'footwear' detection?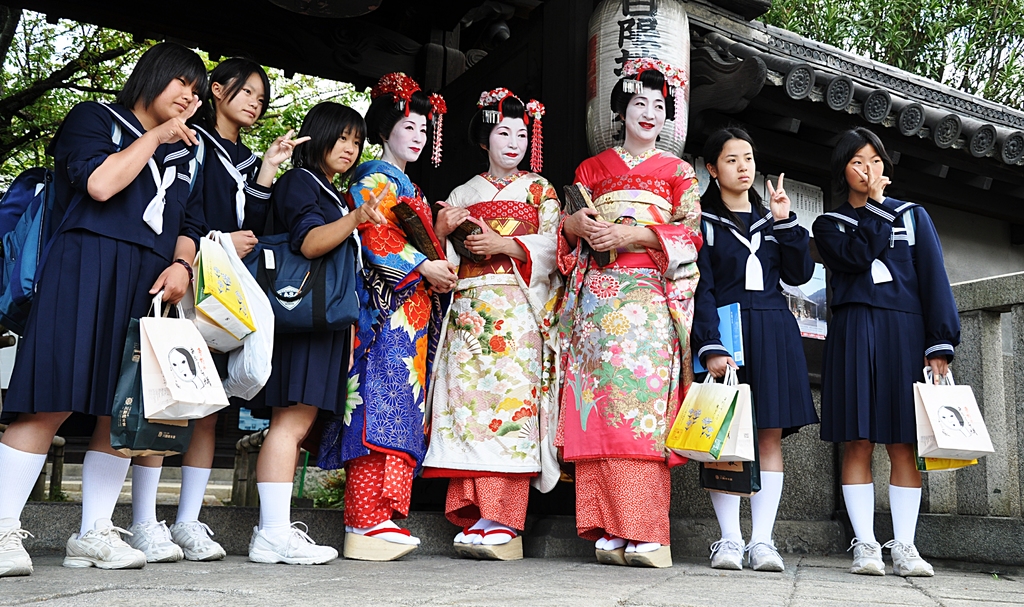
detection(343, 530, 417, 561)
